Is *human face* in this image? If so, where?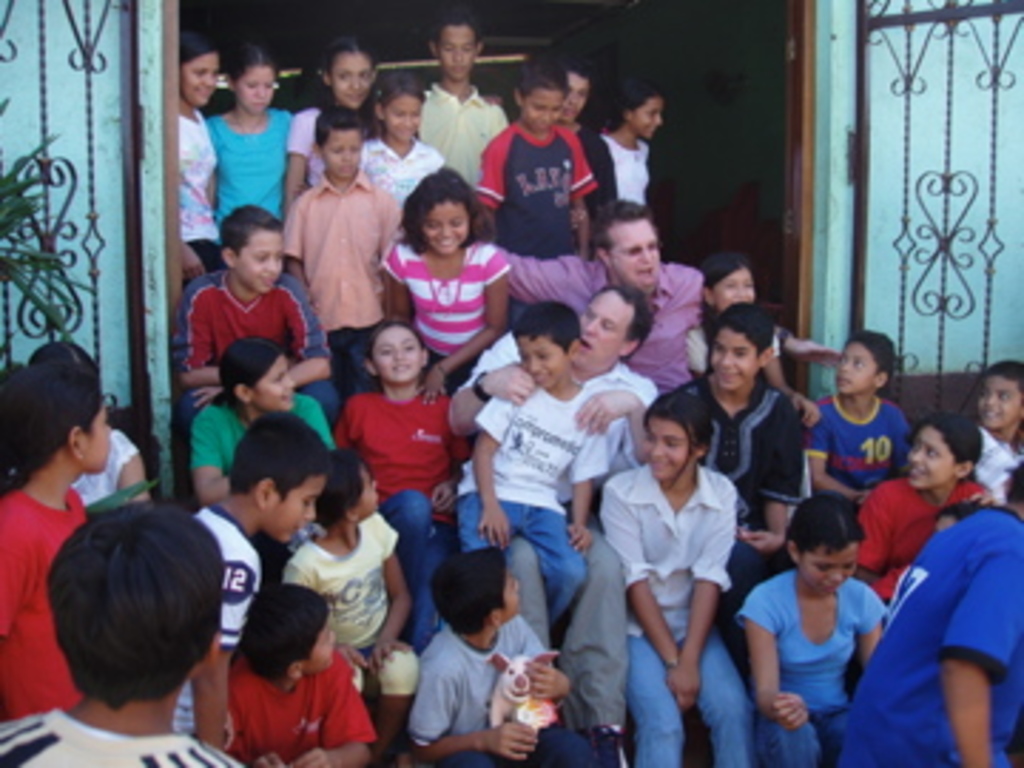
Yes, at (left=378, top=327, right=421, bottom=384).
